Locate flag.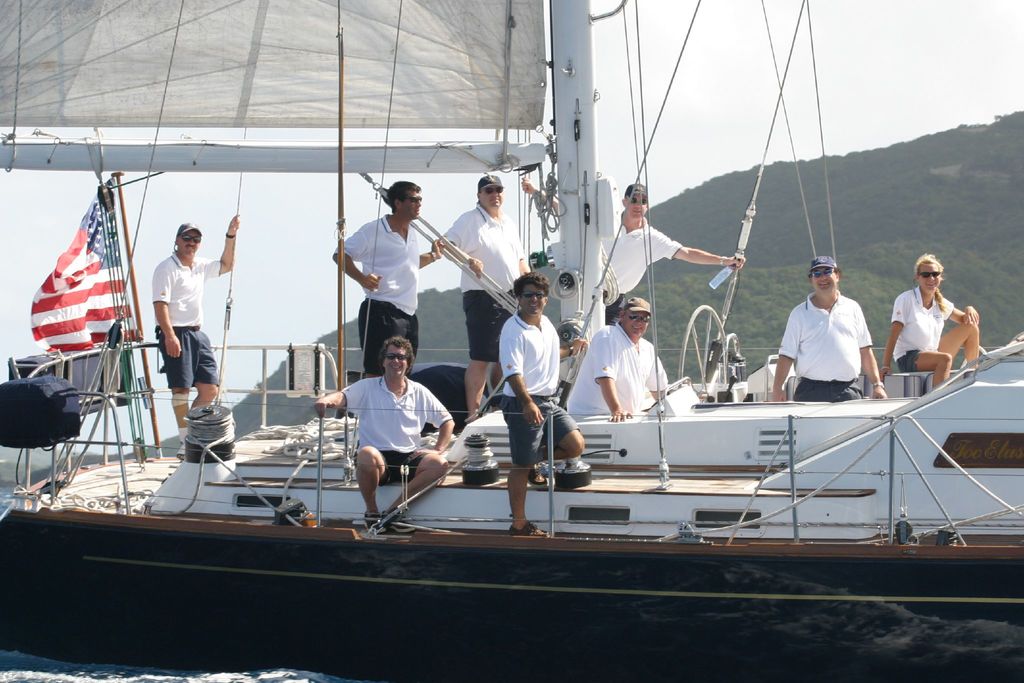
Bounding box: detection(23, 192, 133, 376).
